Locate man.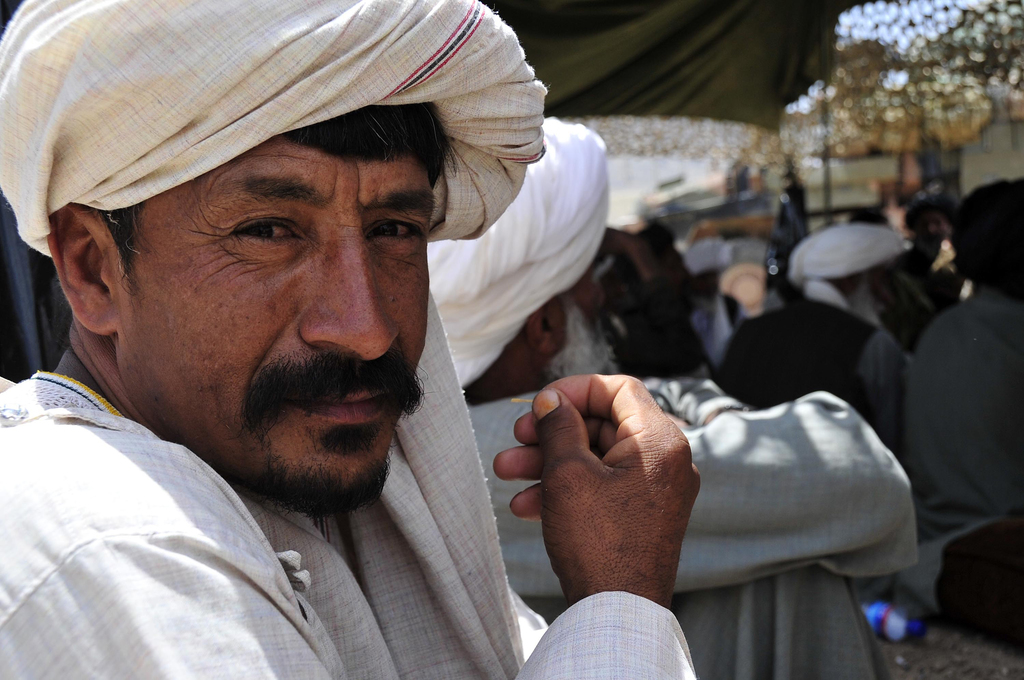
Bounding box: crop(891, 172, 1023, 641).
